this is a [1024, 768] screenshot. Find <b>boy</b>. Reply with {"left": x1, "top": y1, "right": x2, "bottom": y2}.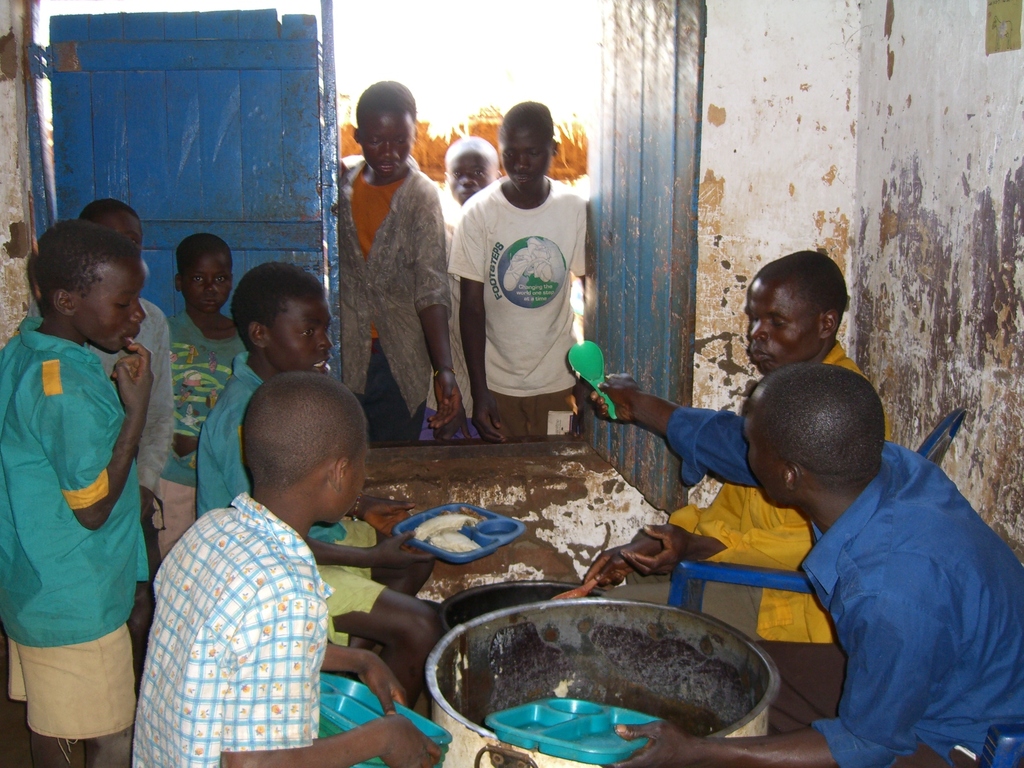
{"left": 591, "top": 361, "right": 1023, "bottom": 767}.
